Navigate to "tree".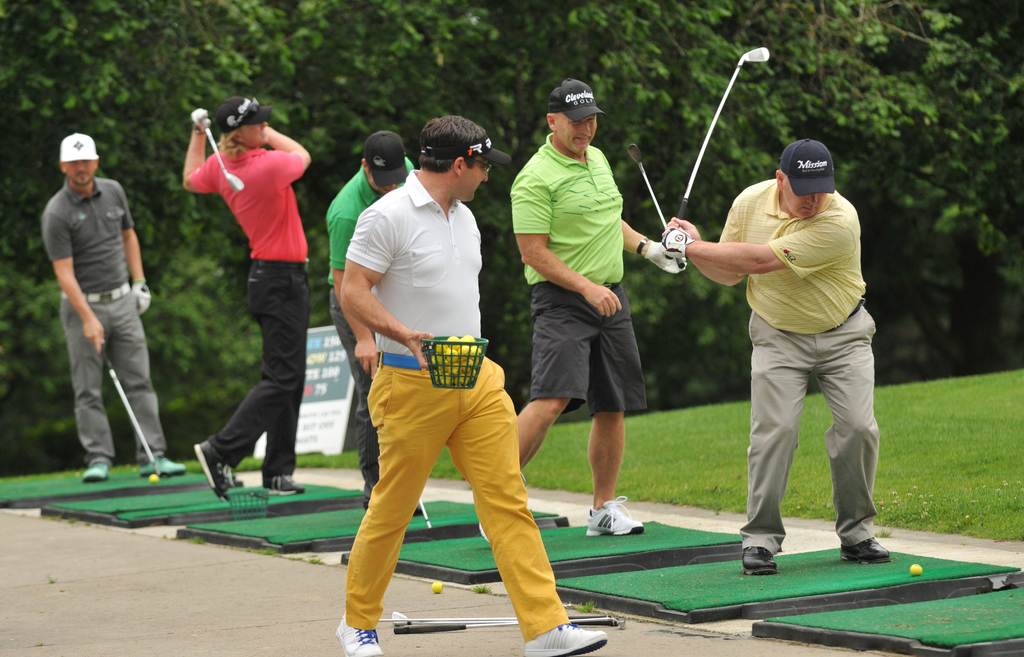
Navigation target: box=[0, 0, 228, 477].
